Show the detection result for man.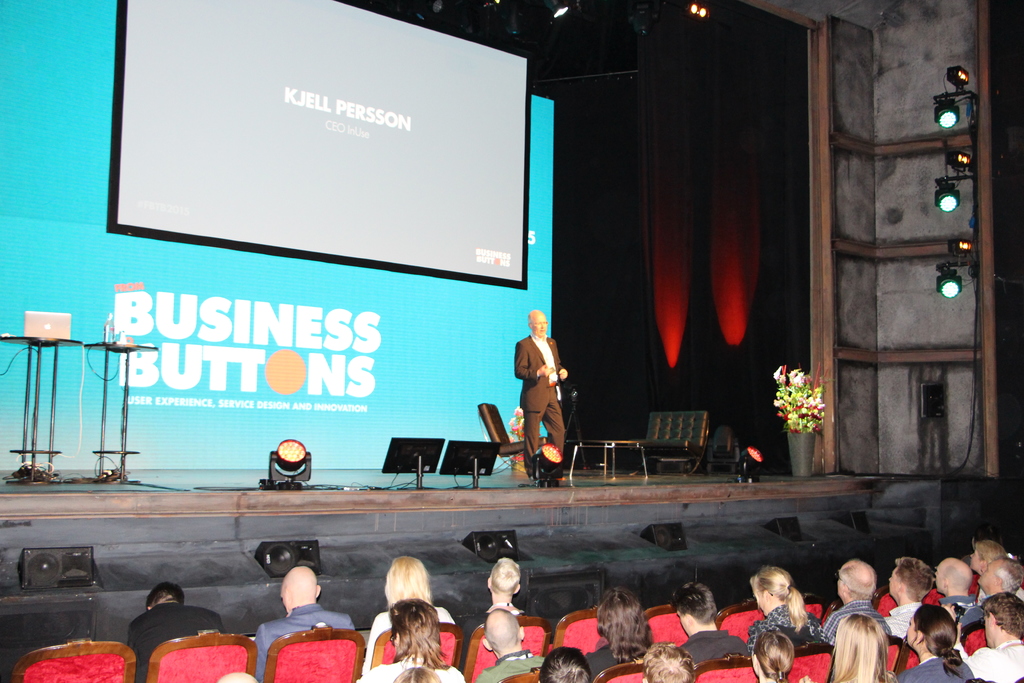
x1=471 y1=609 x2=548 y2=682.
